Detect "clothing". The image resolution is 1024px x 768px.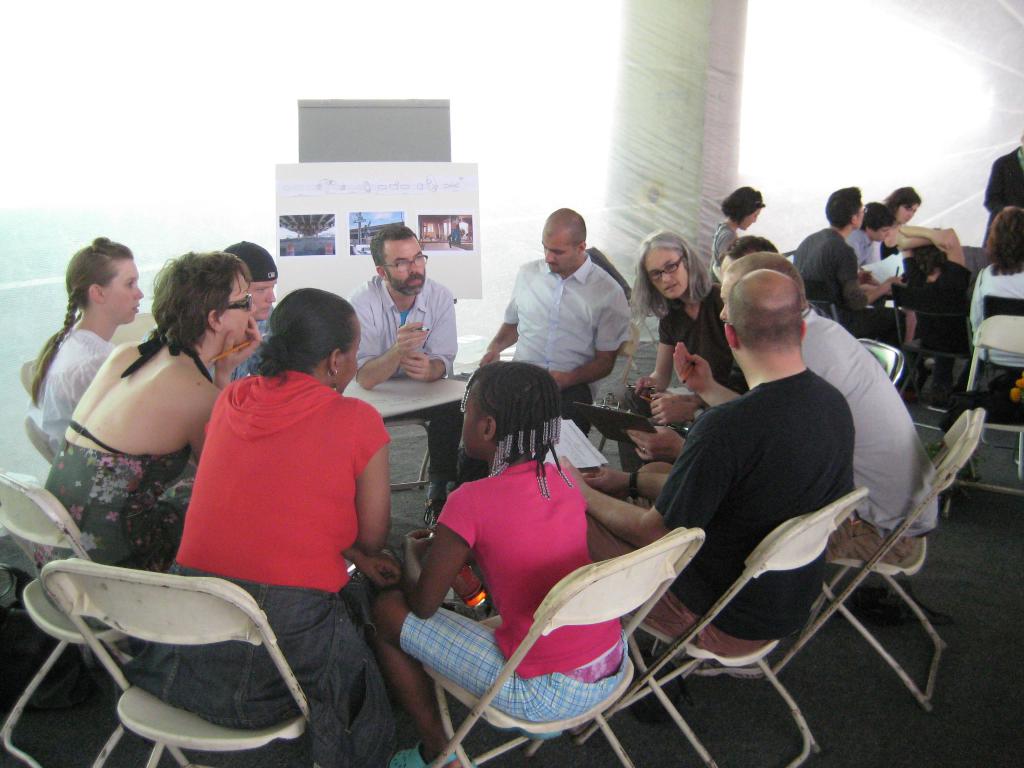
497,239,625,429.
